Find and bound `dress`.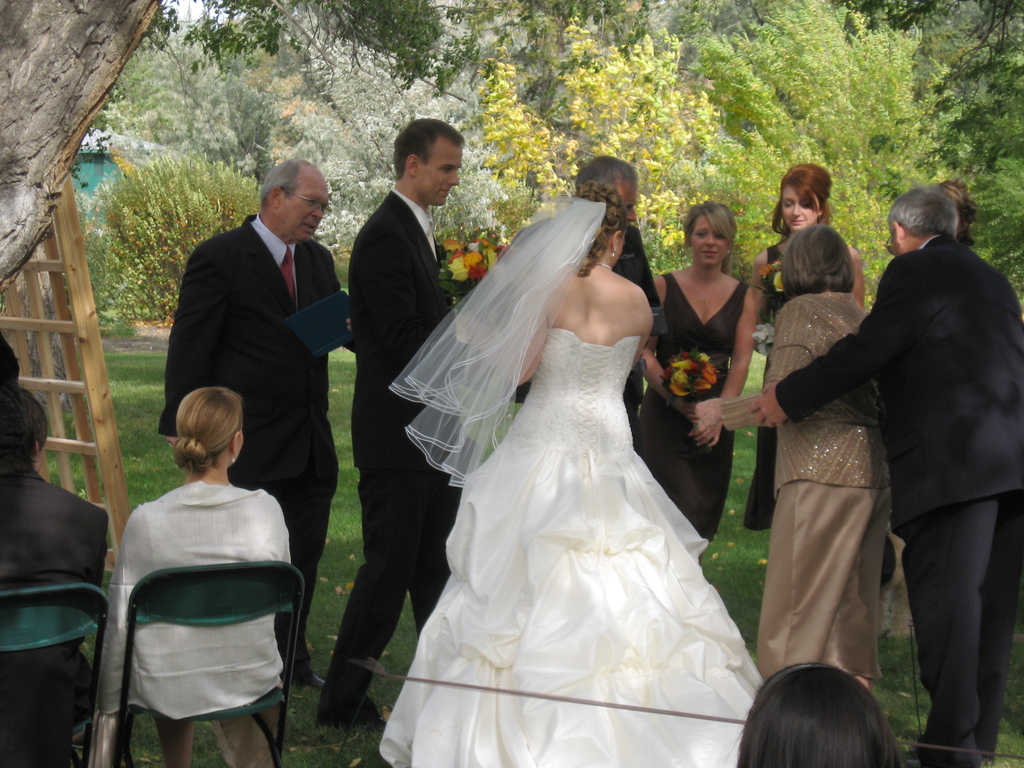
Bound: bbox=(378, 331, 768, 767).
